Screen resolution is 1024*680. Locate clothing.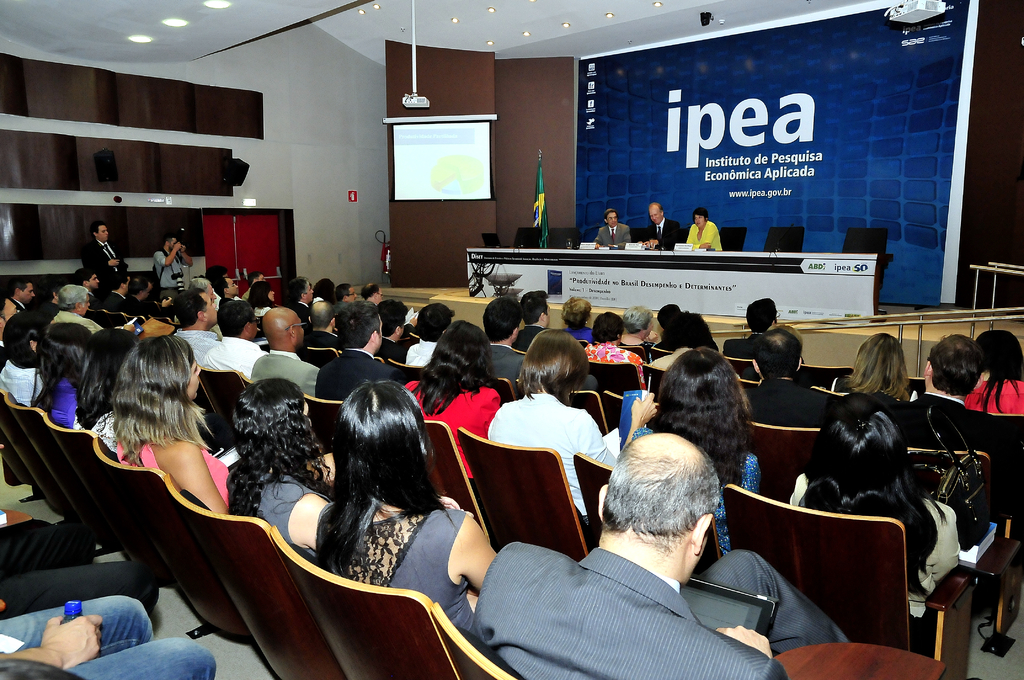
x1=688, y1=222, x2=725, y2=252.
